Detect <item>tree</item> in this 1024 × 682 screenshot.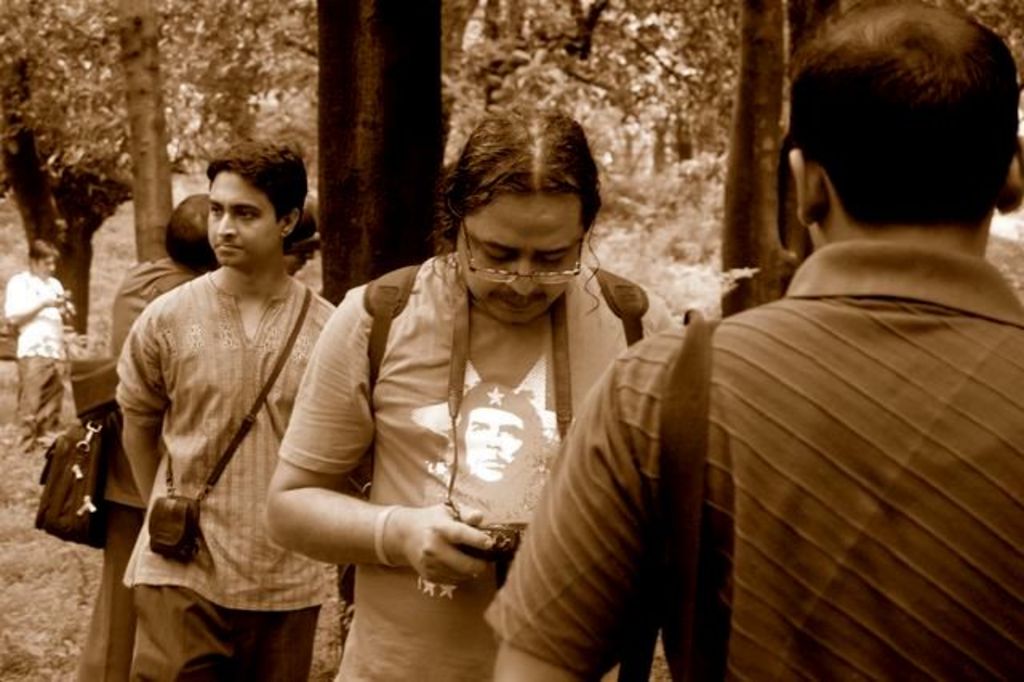
Detection: l=314, t=0, r=446, b=309.
